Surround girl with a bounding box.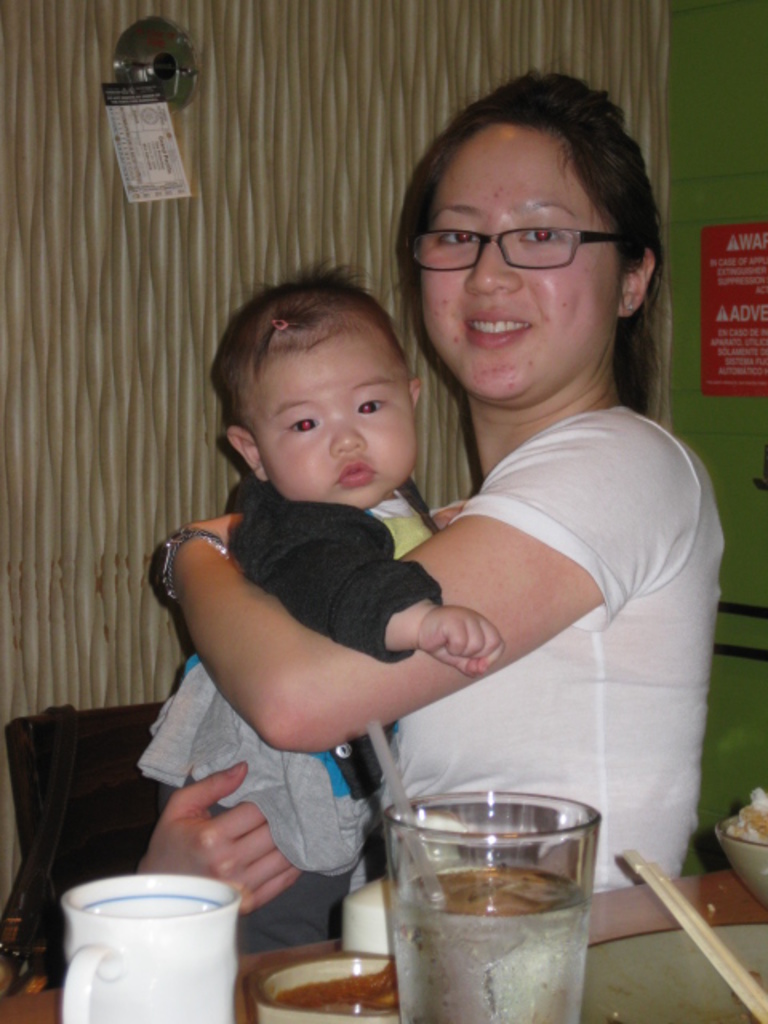
bbox=(141, 269, 459, 965).
